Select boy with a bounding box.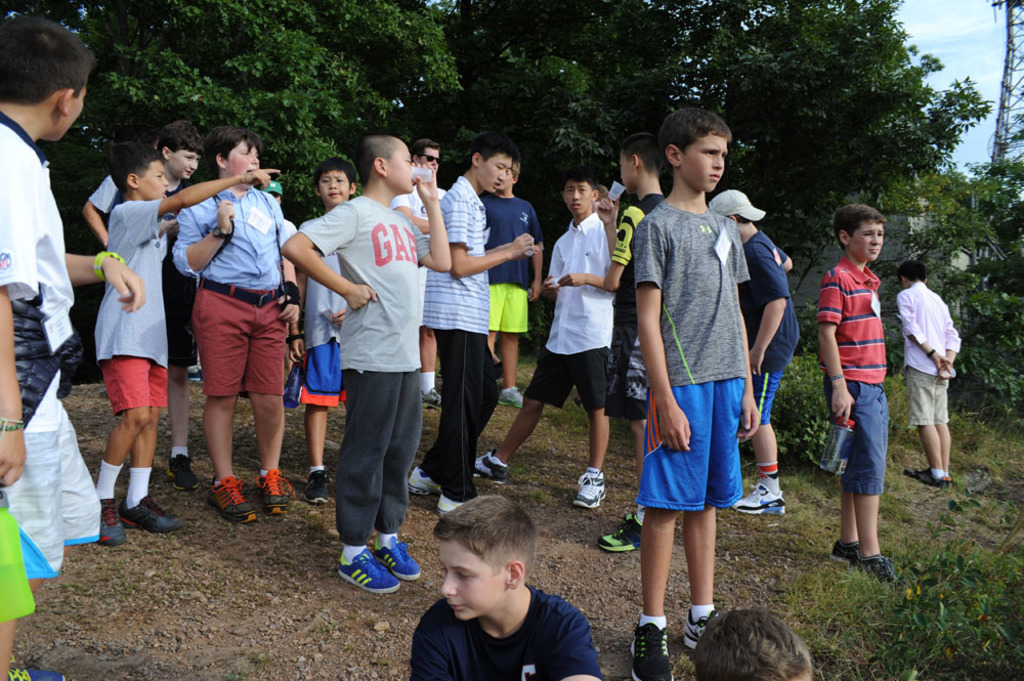
region(817, 205, 899, 583).
